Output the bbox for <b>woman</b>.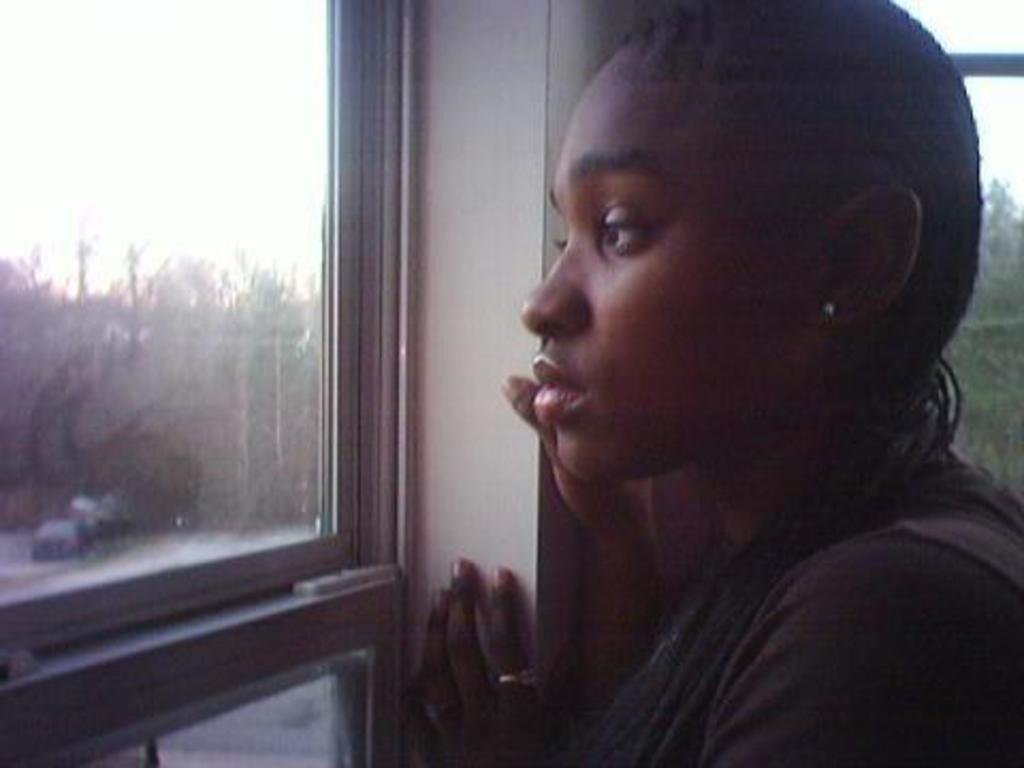
pyautogui.locateOnScreen(407, 0, 1022, 766).
